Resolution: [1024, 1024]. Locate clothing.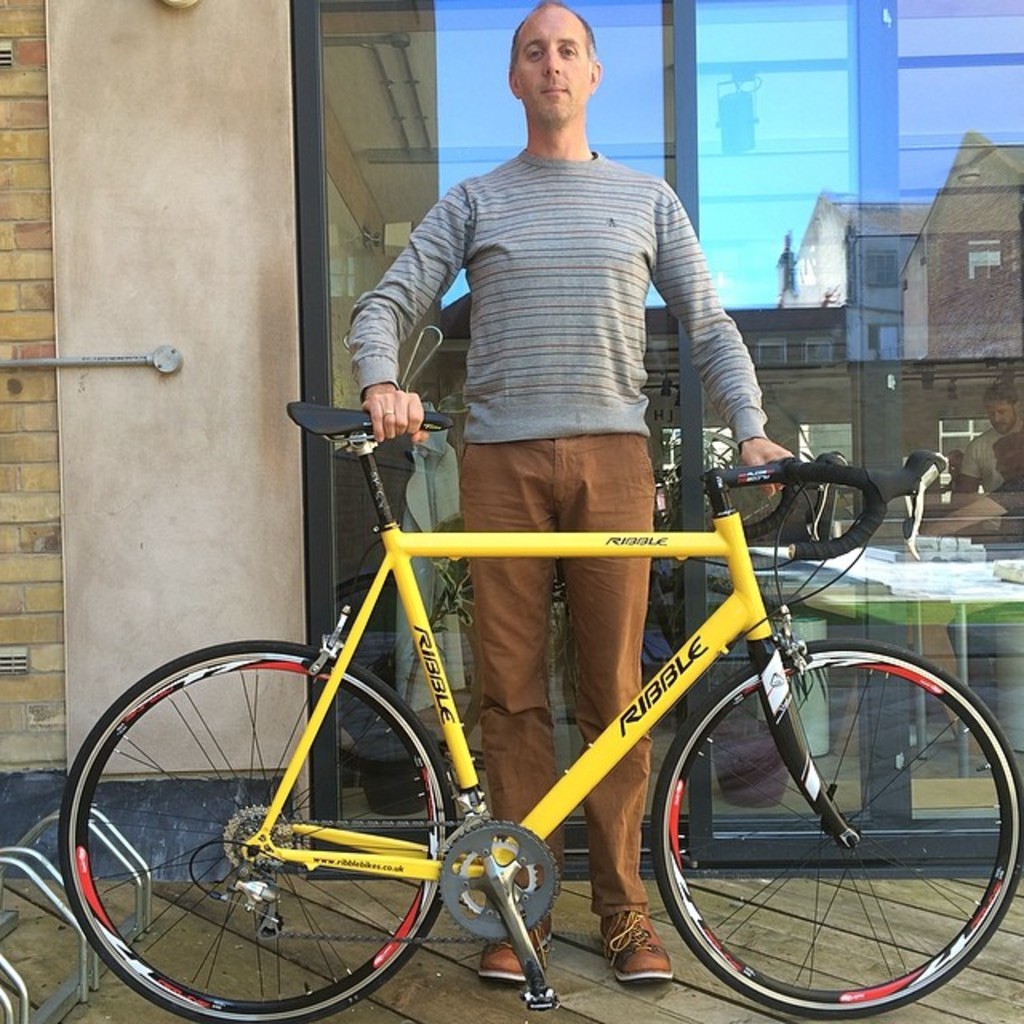
select_region(440, 440, 658, 917).
